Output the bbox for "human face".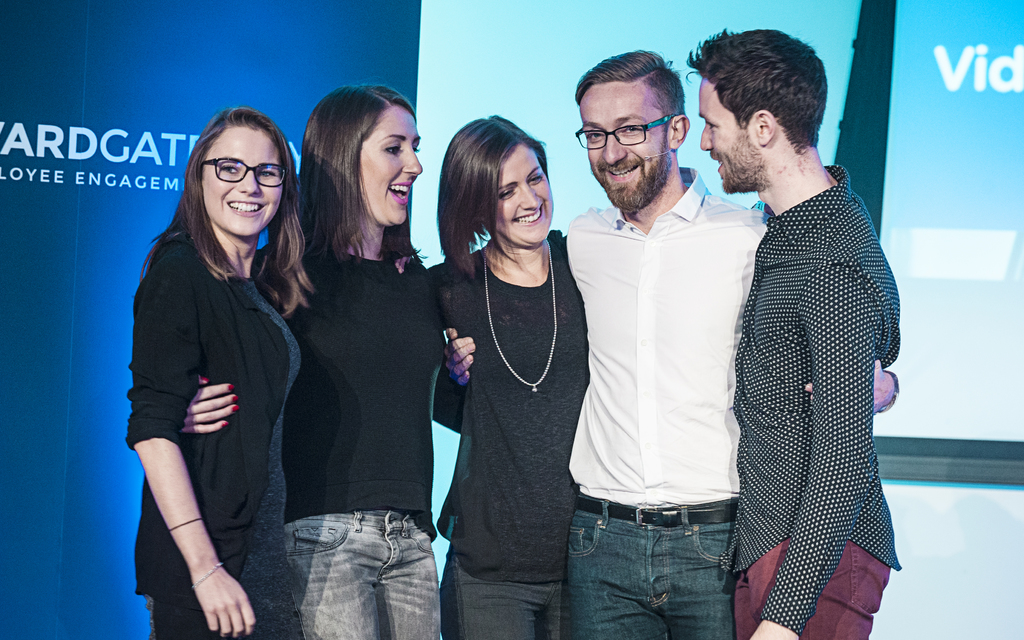
579, 81, 669, 211.
